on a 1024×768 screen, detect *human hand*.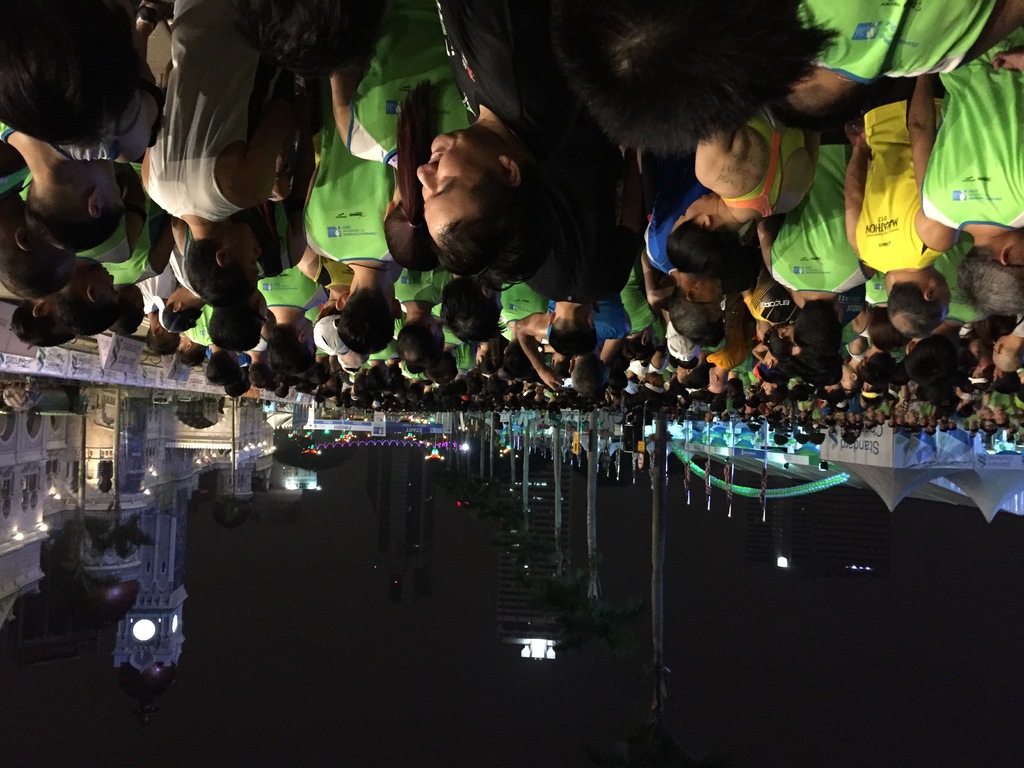
[x1=986, y1=47, x2=1023, y2=72].
